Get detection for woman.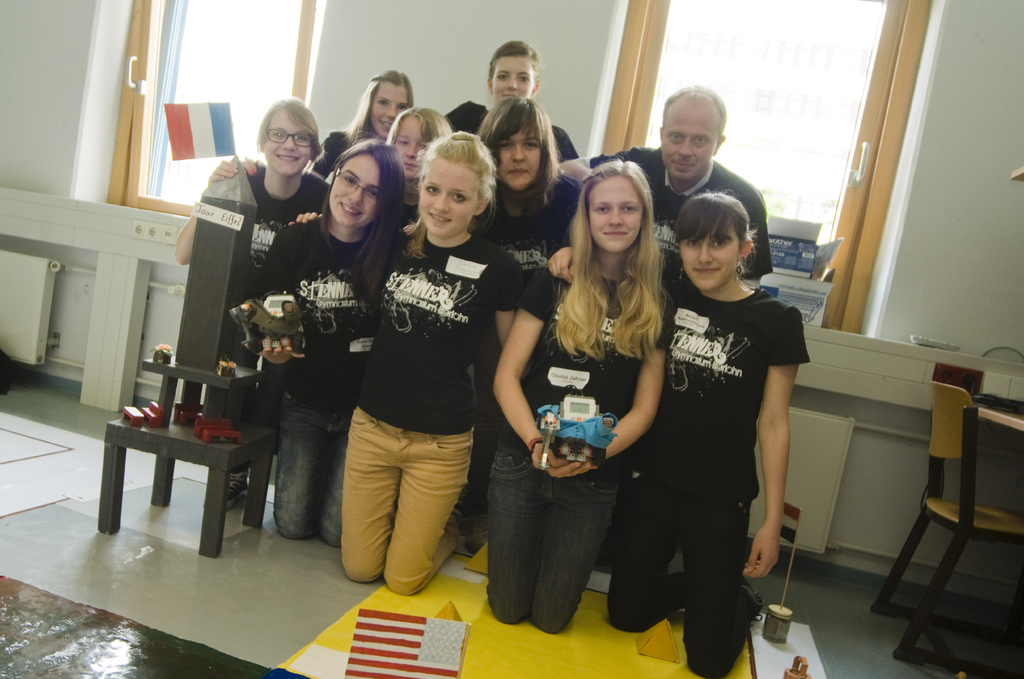
Detection: BBox(243, 137, 417, 559).
